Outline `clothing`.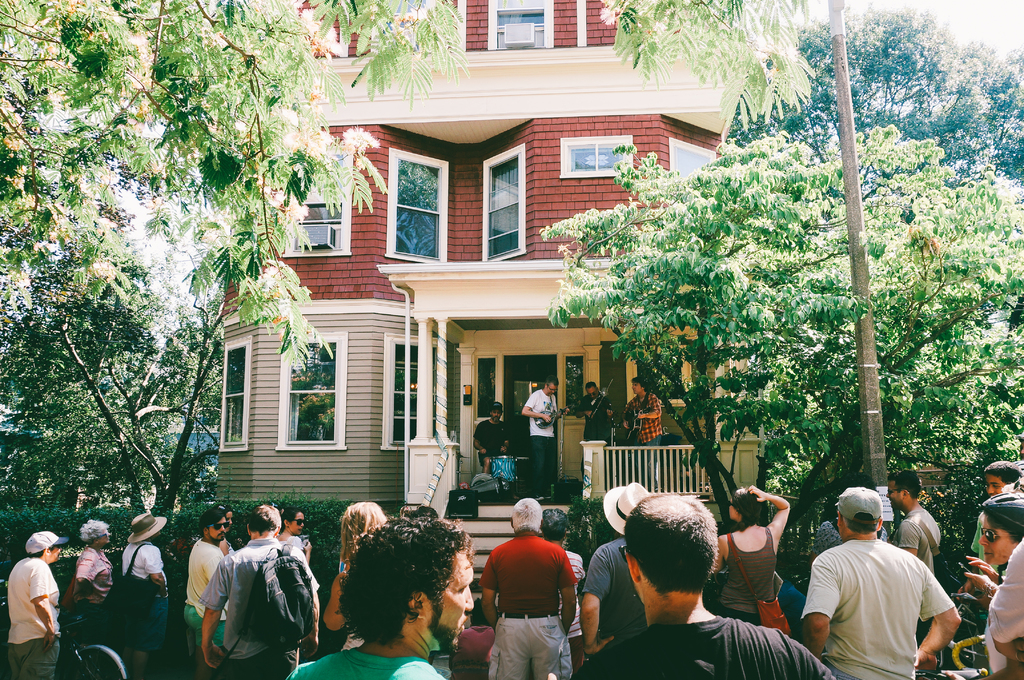
Outline: pyautogui.locateOnScreen(75, 548, 114, 638).
